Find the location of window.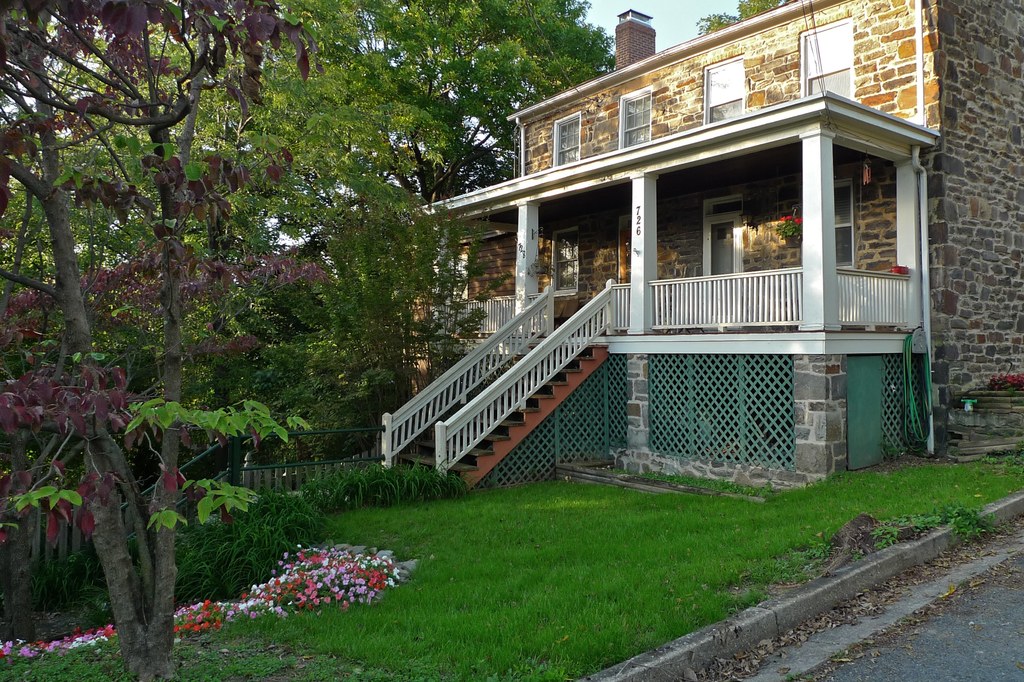
Location: region(601, 80, 660, 159).
